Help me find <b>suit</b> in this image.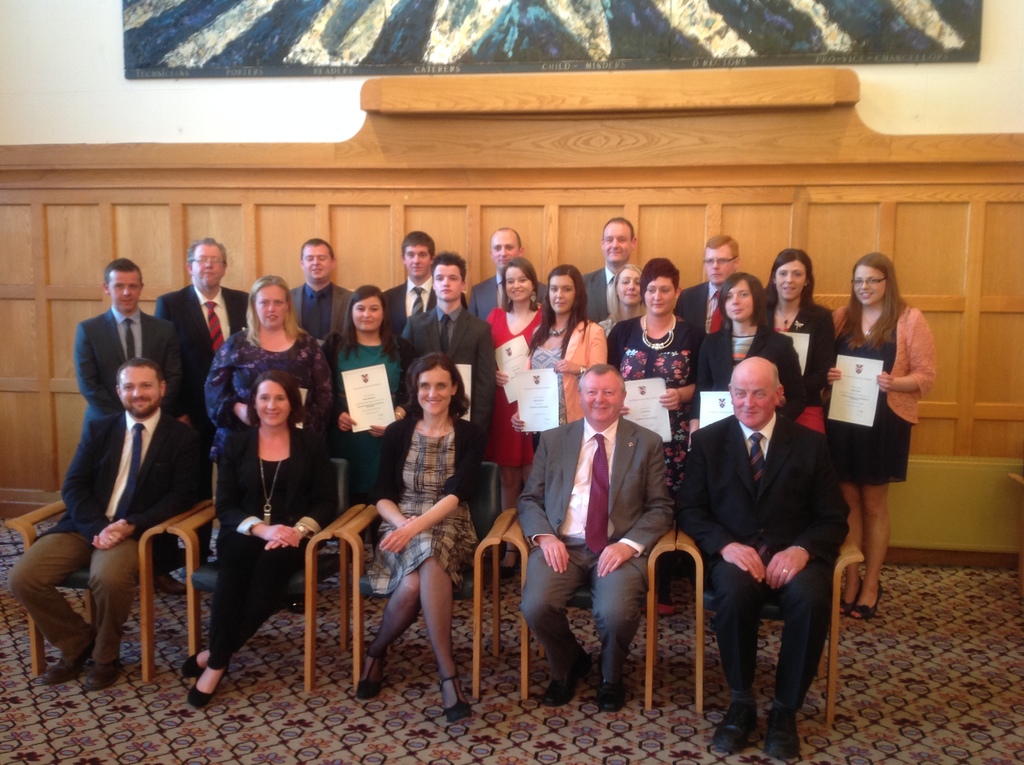
Found it: bbox(292, 287, 356, 341).
